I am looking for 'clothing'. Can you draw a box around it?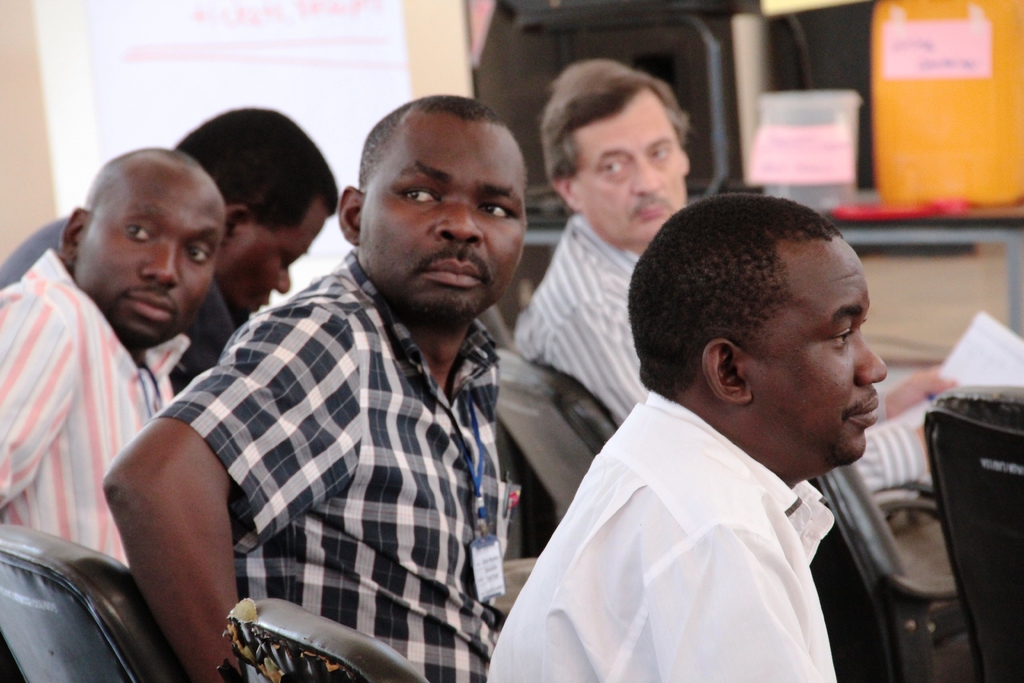
Sure, the bounding box is detection(159, 247, 503, 682).
